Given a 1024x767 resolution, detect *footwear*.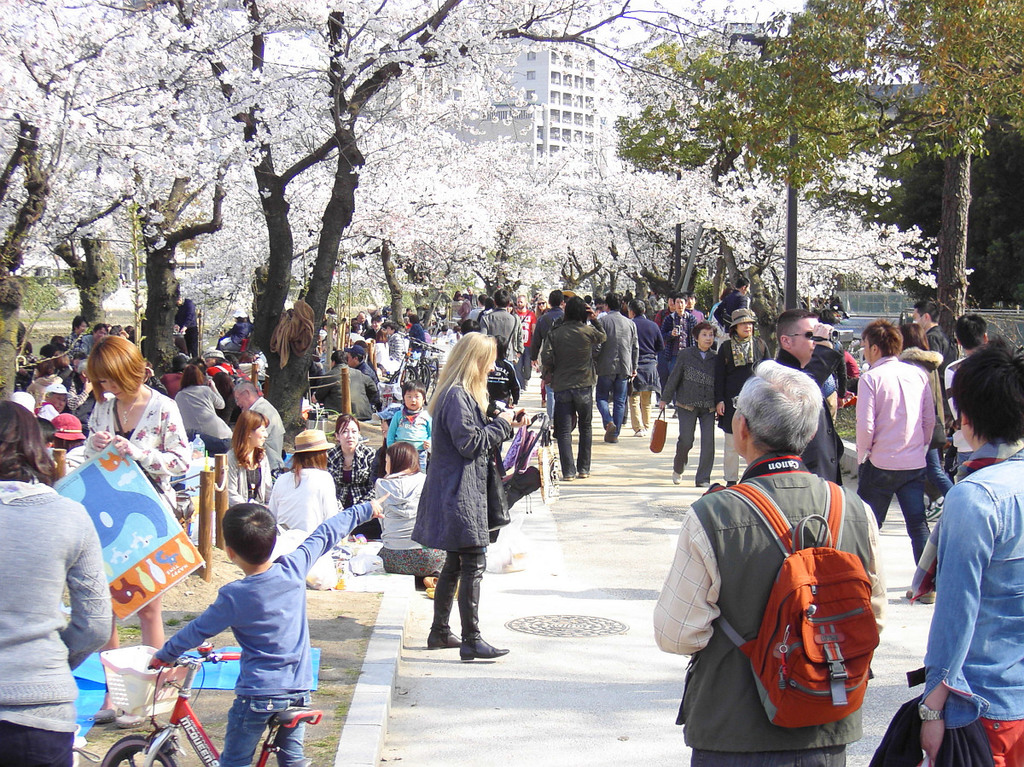
BBox(428, 629, 463, 648).
